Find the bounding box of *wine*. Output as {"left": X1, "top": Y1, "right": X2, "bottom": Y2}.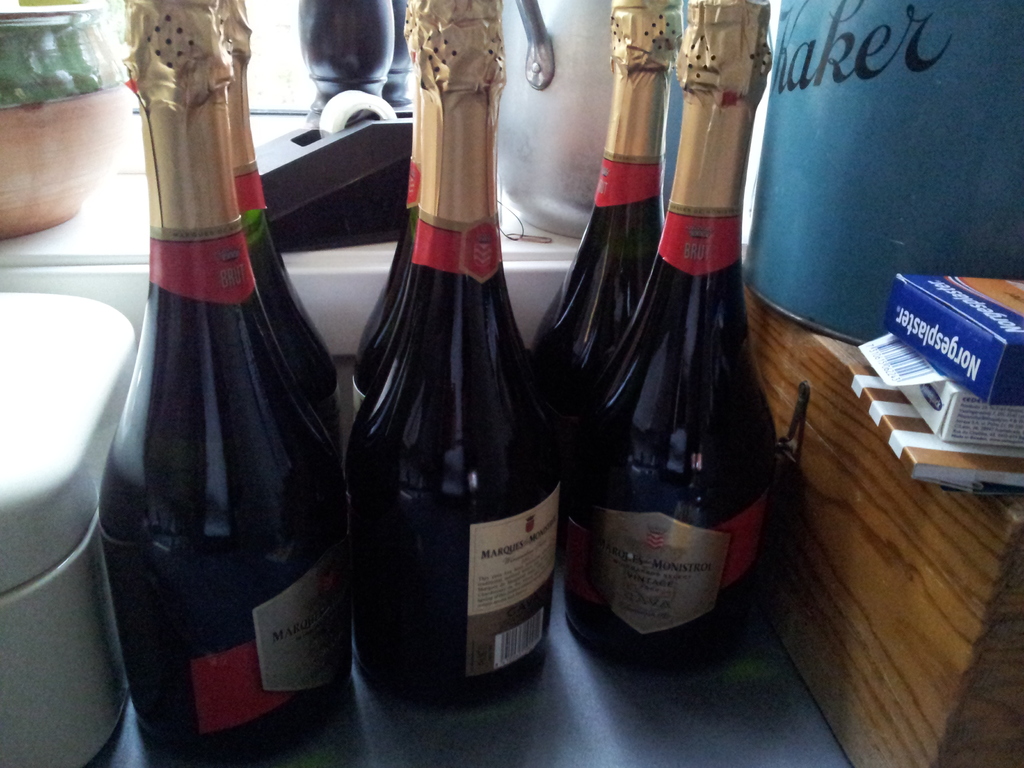
{"left": 344, "top": 0, "right": 523, "bottom": 419}.
